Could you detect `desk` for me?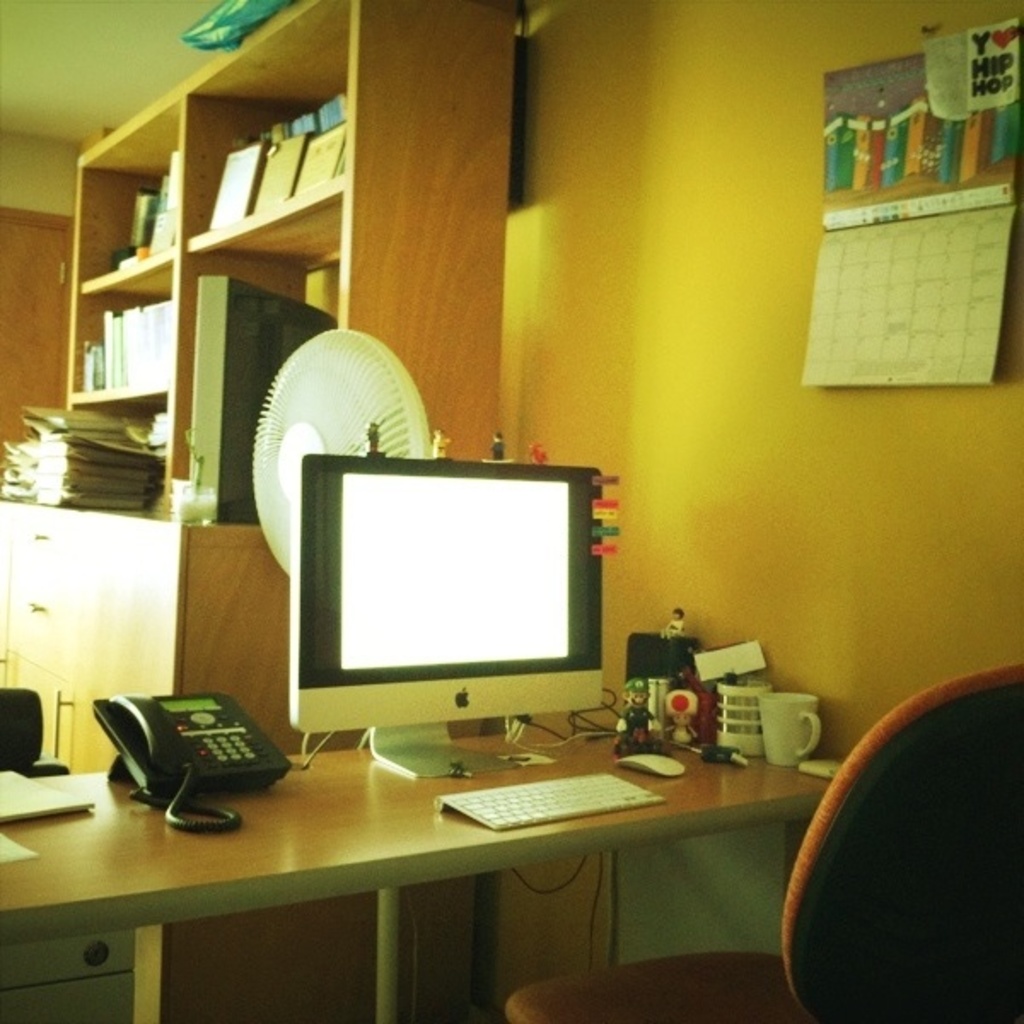
Detection result: 0 724 828 1022.
